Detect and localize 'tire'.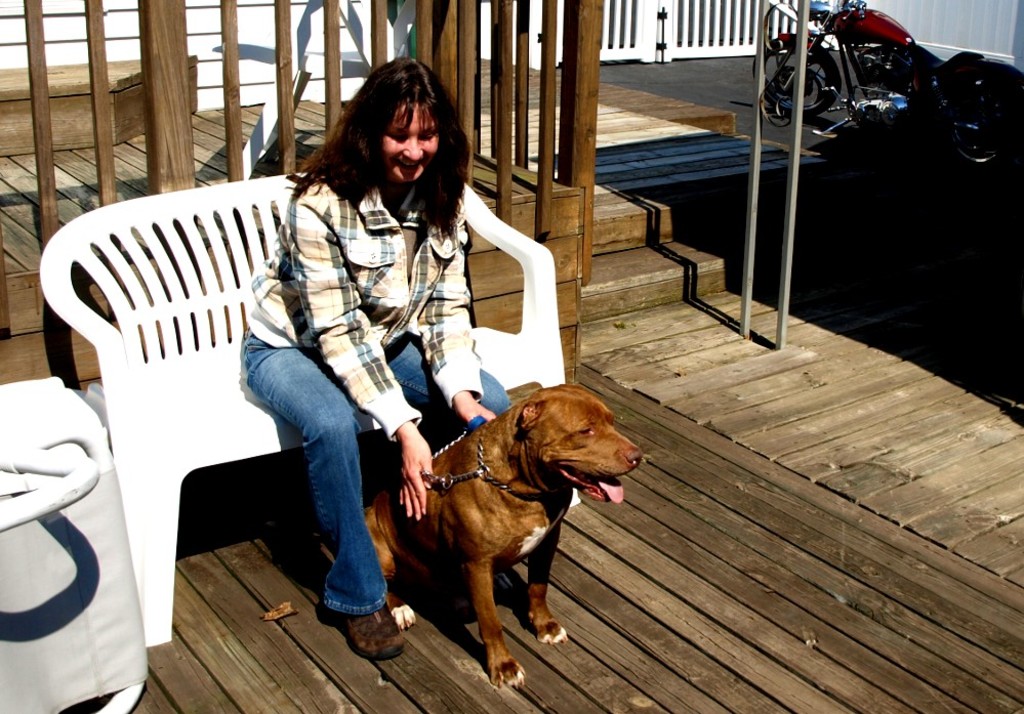
Localized at 749/44/836/122.
